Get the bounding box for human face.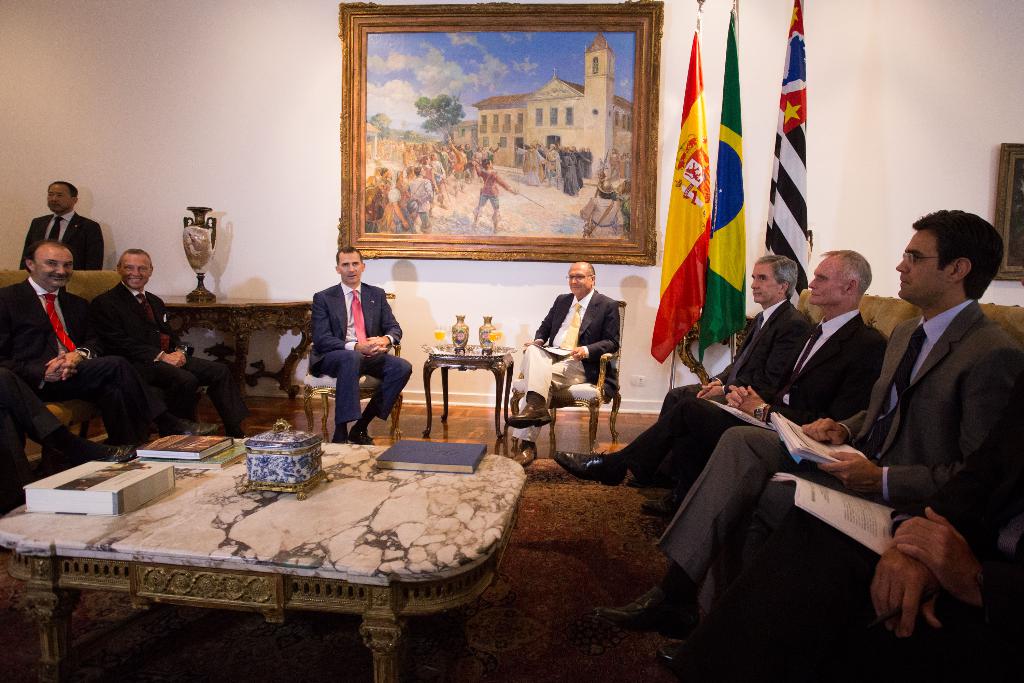
left=339, top=253, right=362, bottom=283.
